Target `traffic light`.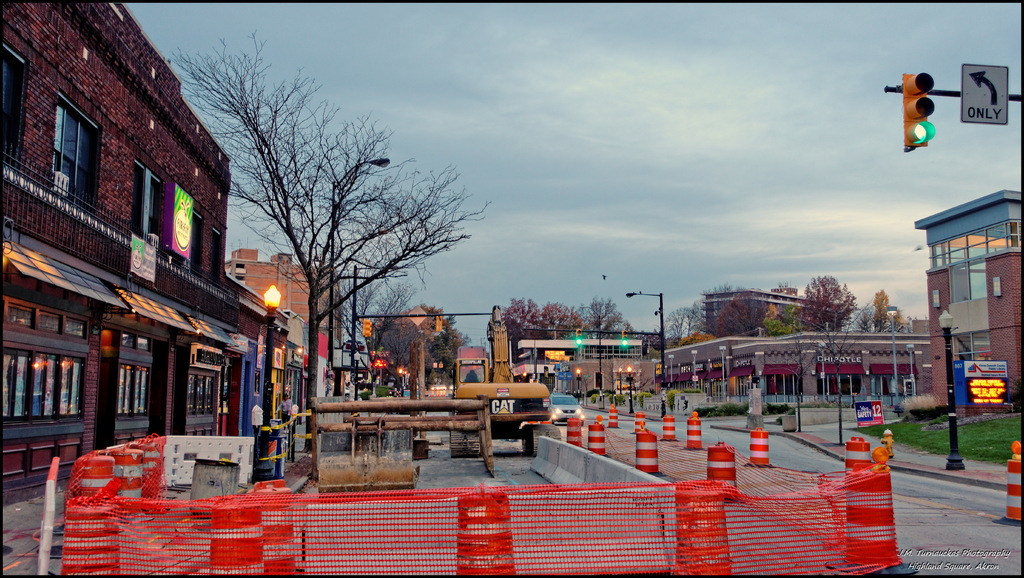
Target region: 576/330/581/345.
